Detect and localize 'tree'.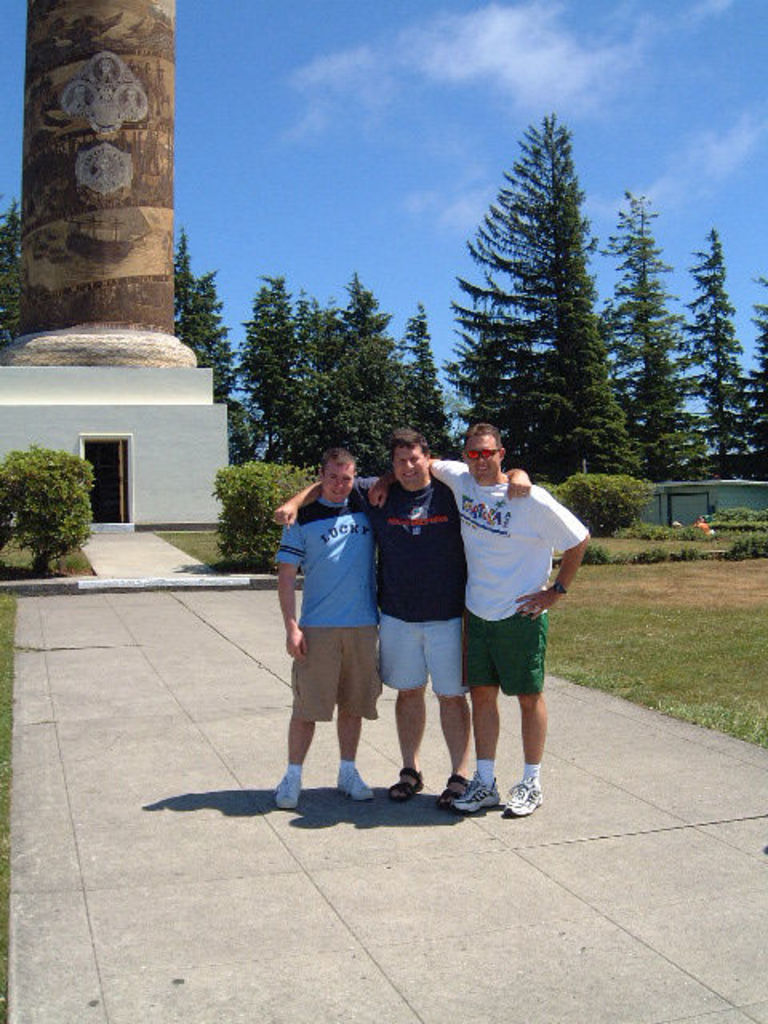
Localized at 437,110,650,493.
